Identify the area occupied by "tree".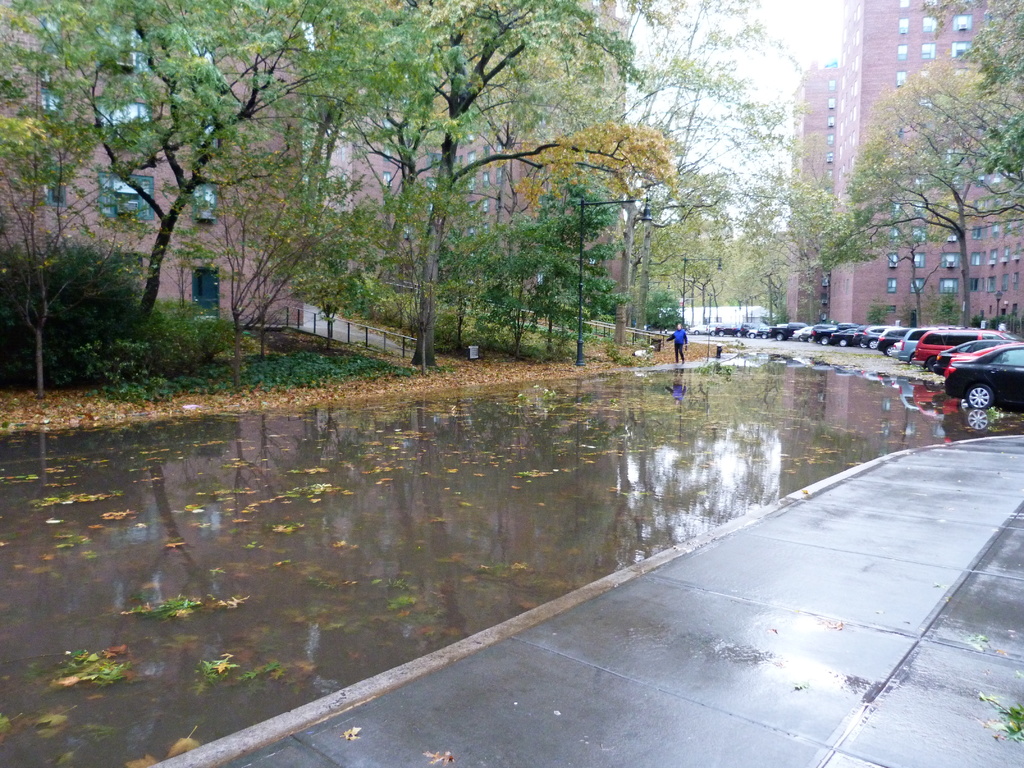
Area: <box>822,50,1008,317</box>.
